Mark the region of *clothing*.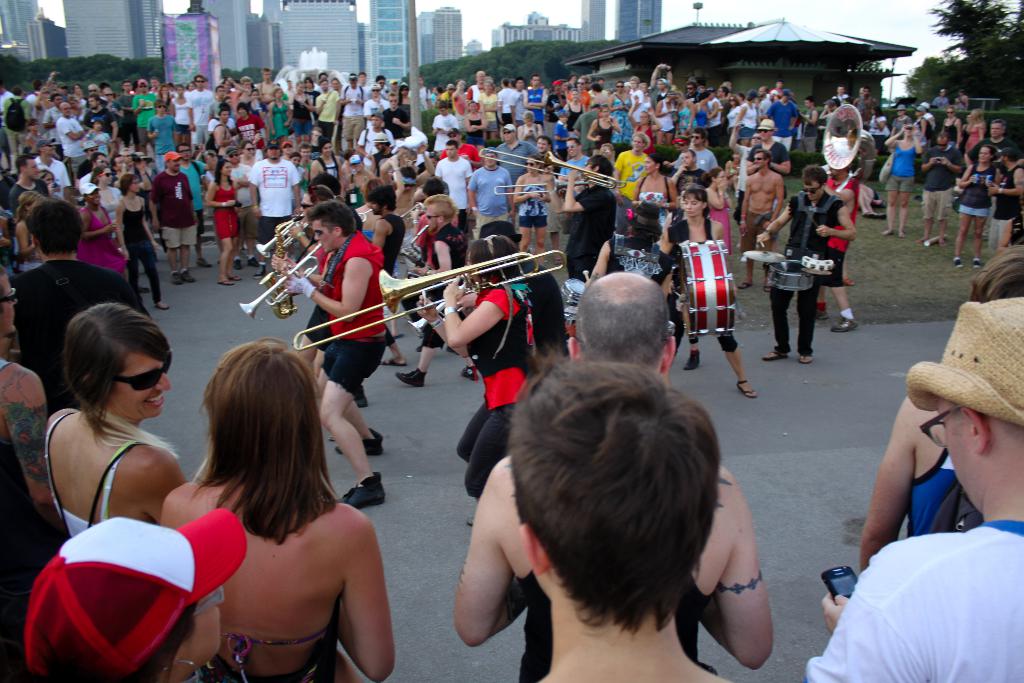
Region: 694:104:710:135.
